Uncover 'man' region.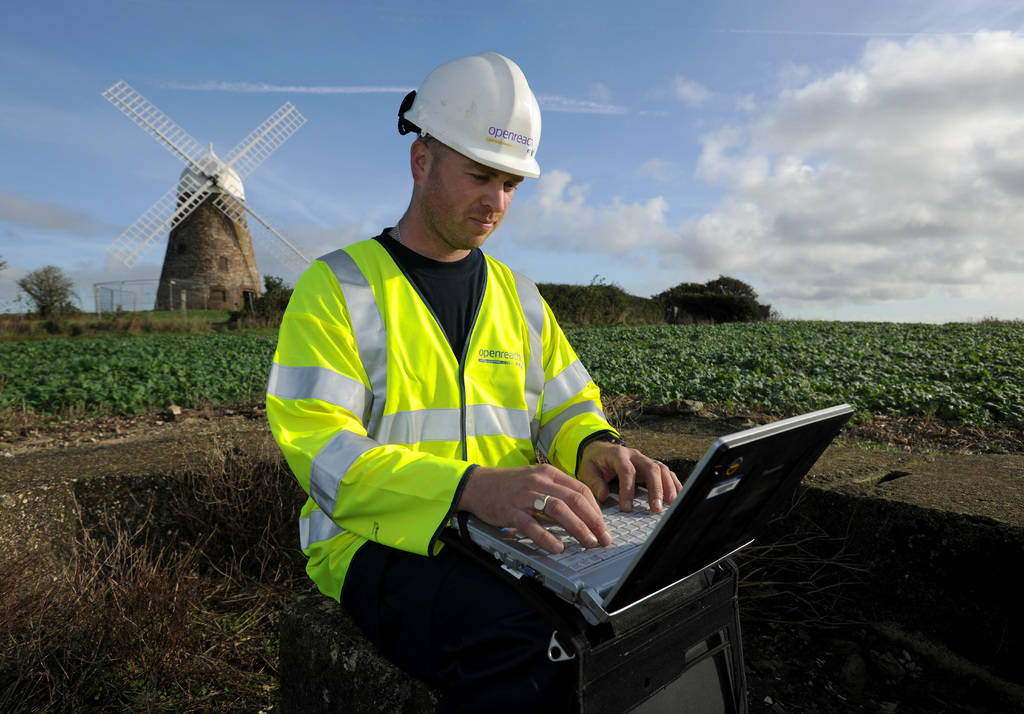
Uncovered: {"left": 257, "top": 44, "right": 749, "bottom": 713}.
